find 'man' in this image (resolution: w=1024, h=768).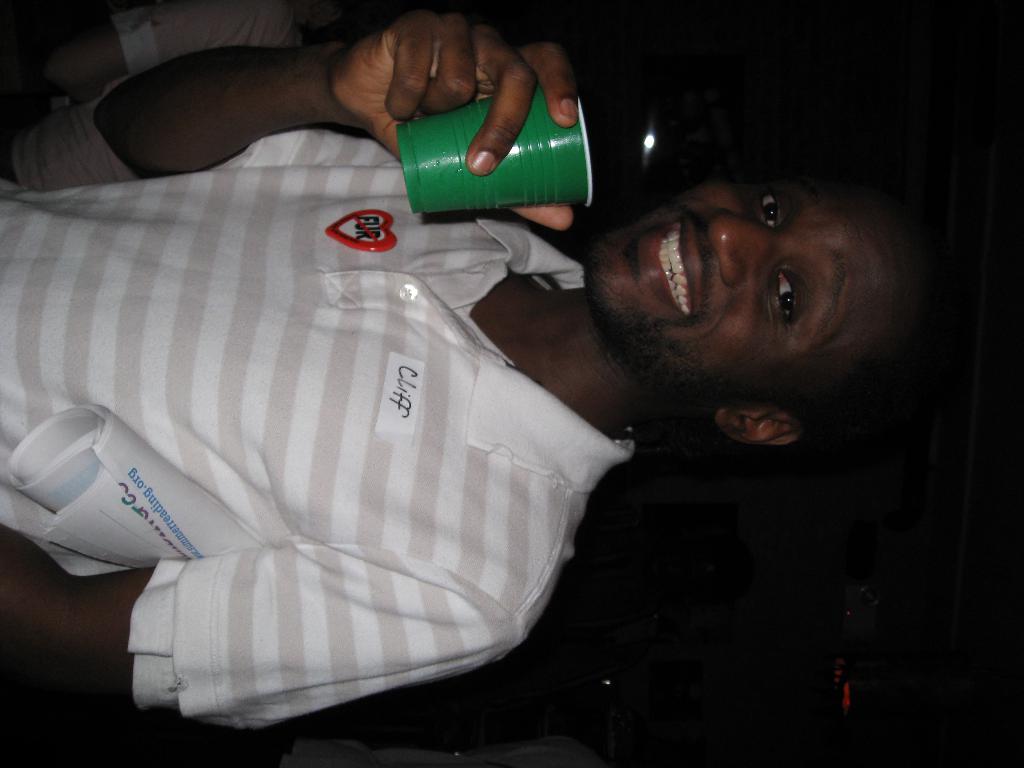
region(0, 12, 915, 731).
